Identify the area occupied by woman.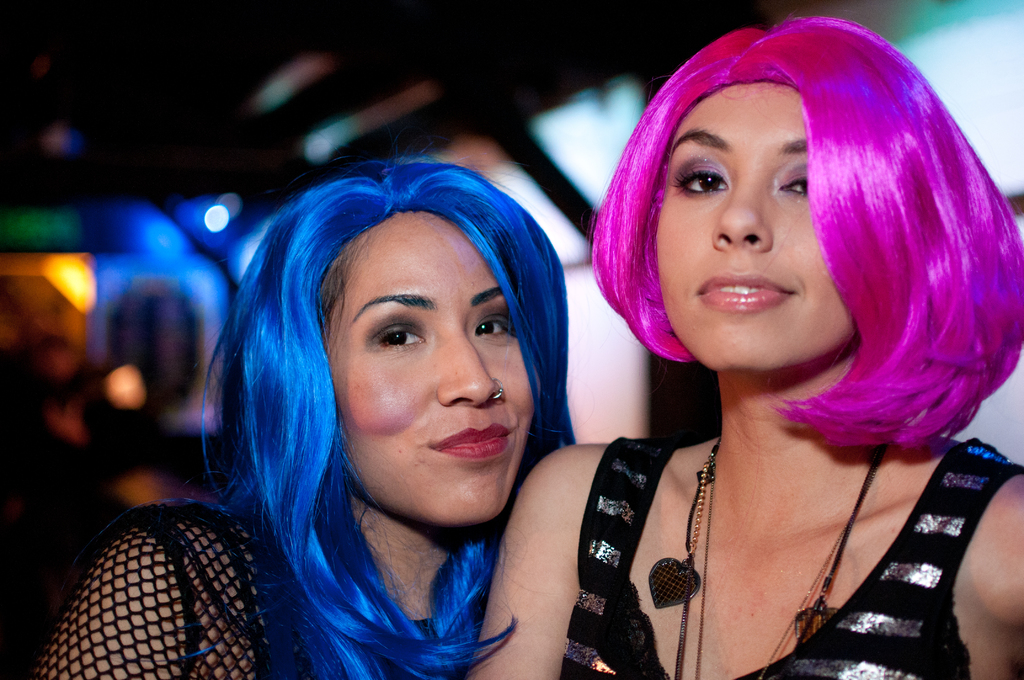
Area: box(517, 4, 1023, 679).
